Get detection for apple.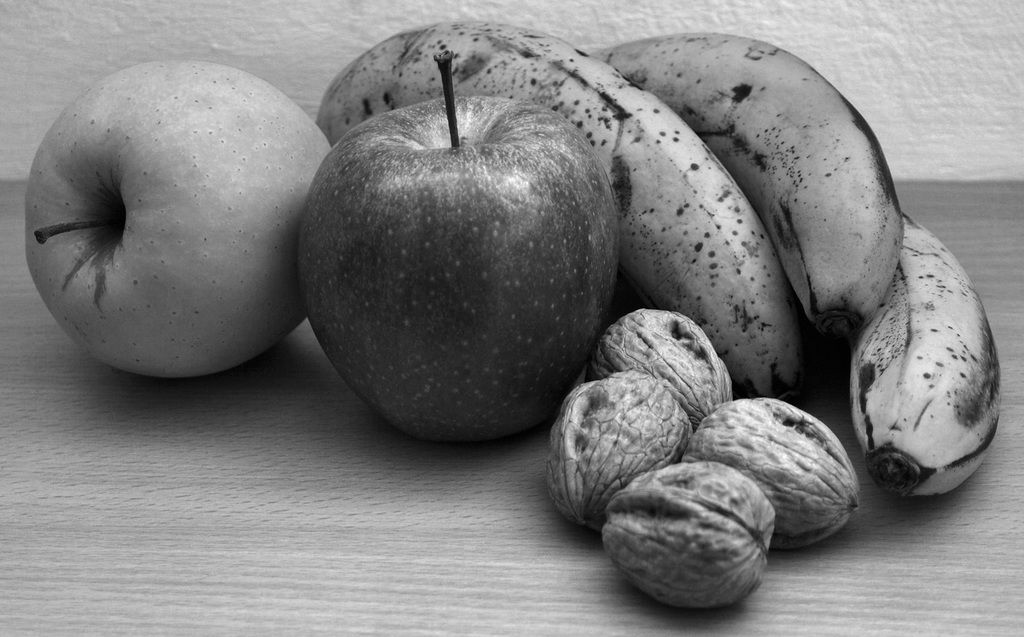
Detection: region(22, 60, 334, 385).
